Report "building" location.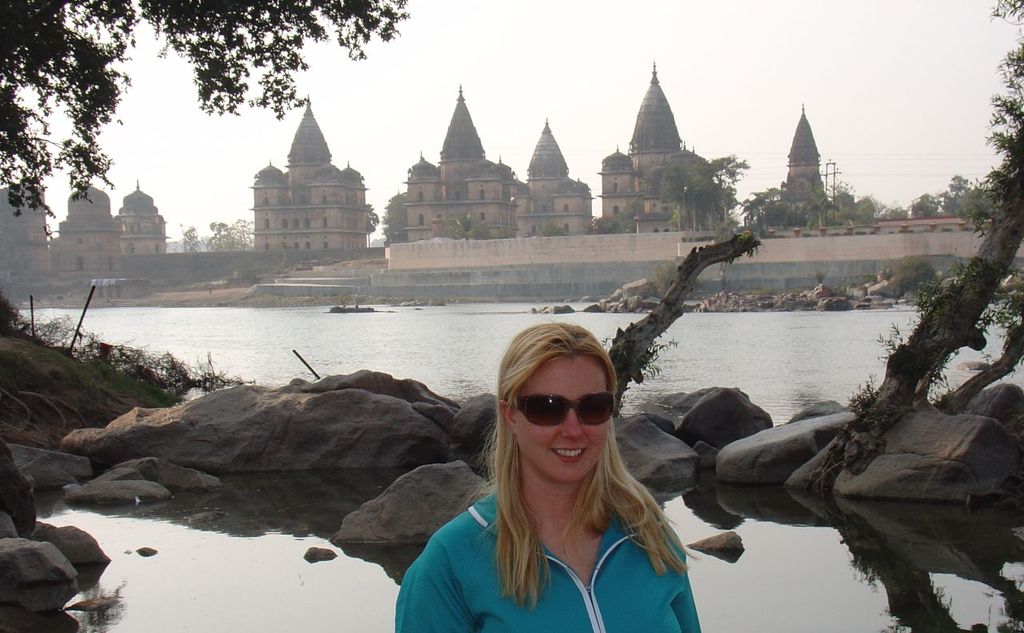
Report: bbox=[248, 102, 374, 257].
